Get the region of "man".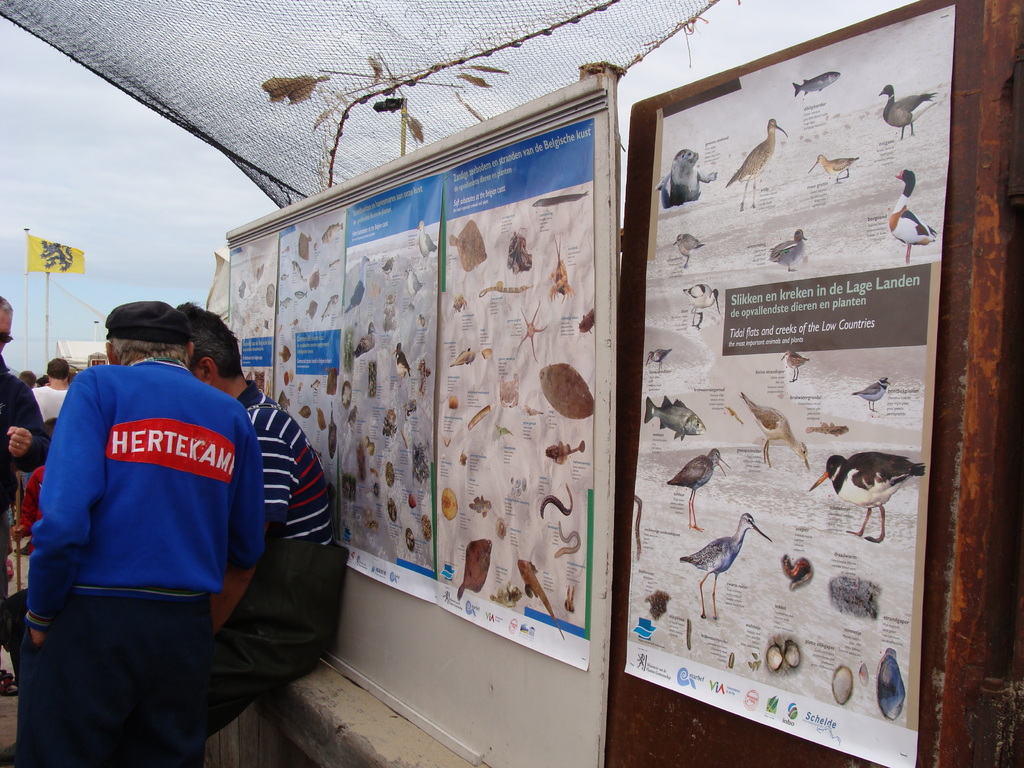
bbox(29, 356, 68, 422).
